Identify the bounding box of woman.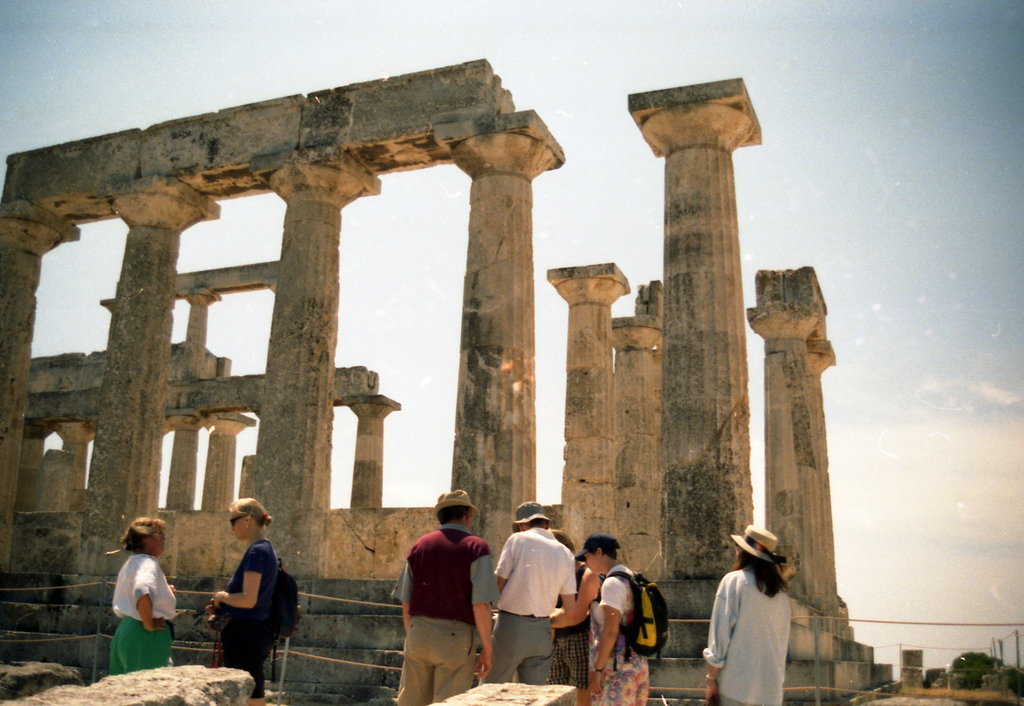
{"left": 104, "top": 515, "right": 184, "bottom": 680}.
